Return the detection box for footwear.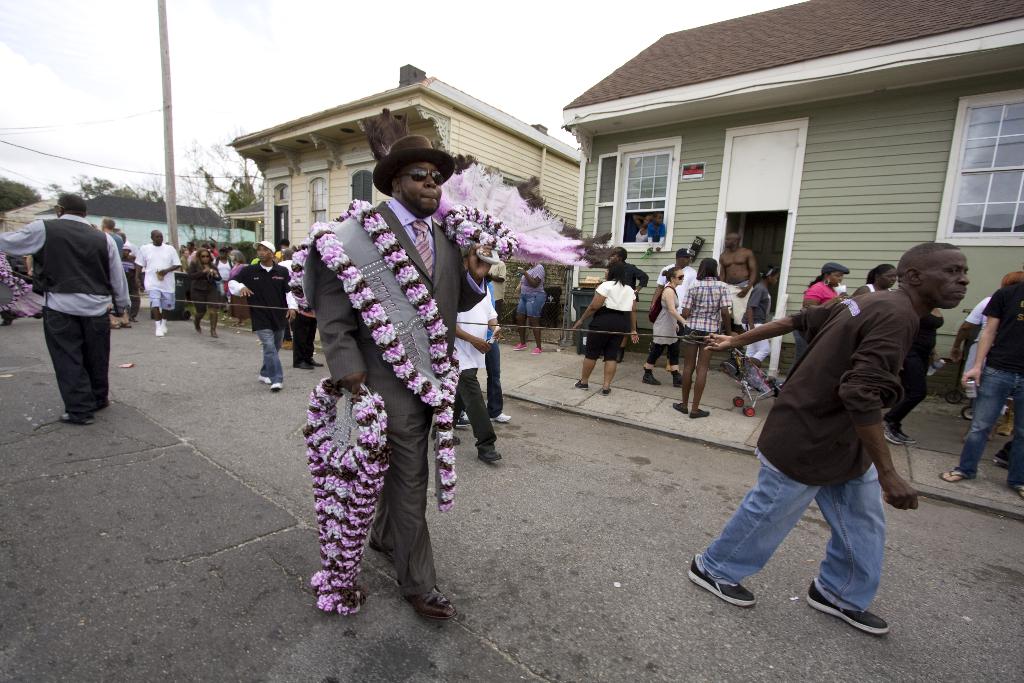
x1=57, y1=409, x2=96, y2=422.
